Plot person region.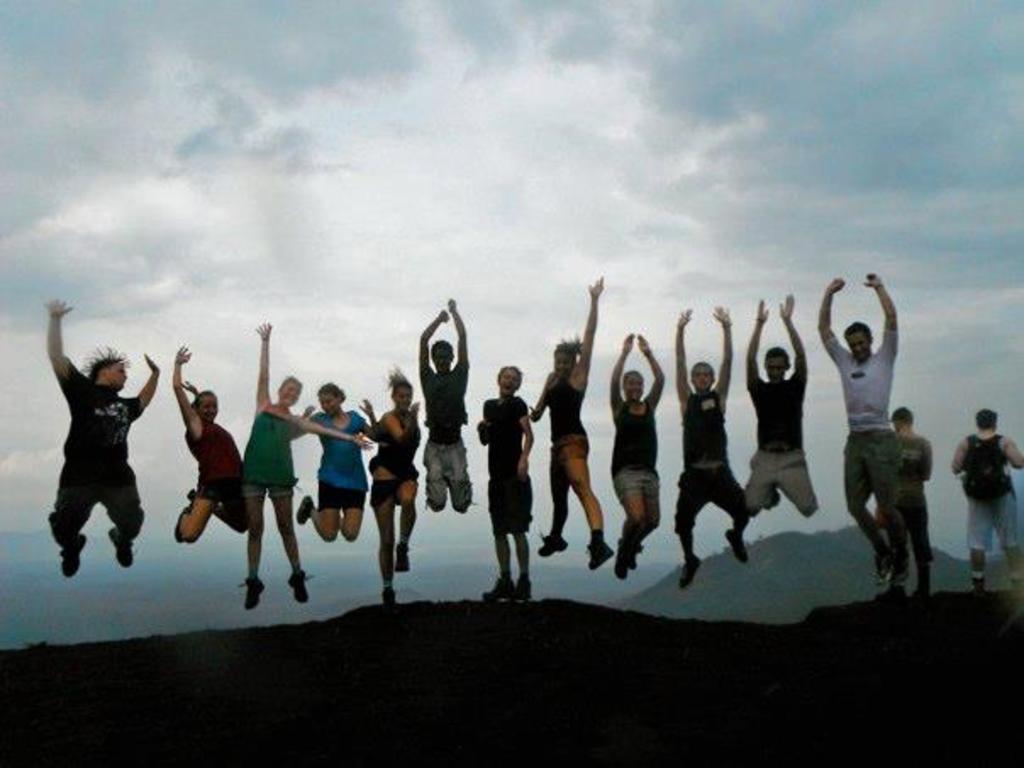
Plotted at pyautogui.locateOnScreen(36, 293, 164, 585).
